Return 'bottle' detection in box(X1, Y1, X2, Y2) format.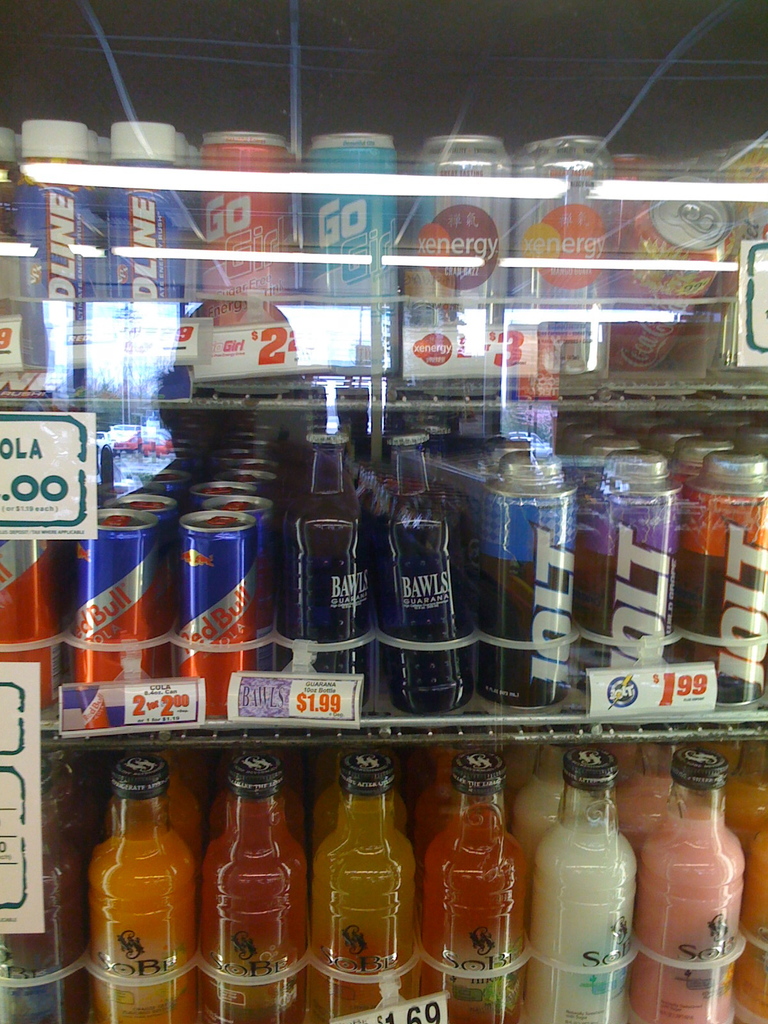
box(85, 751, 197, 1023).
